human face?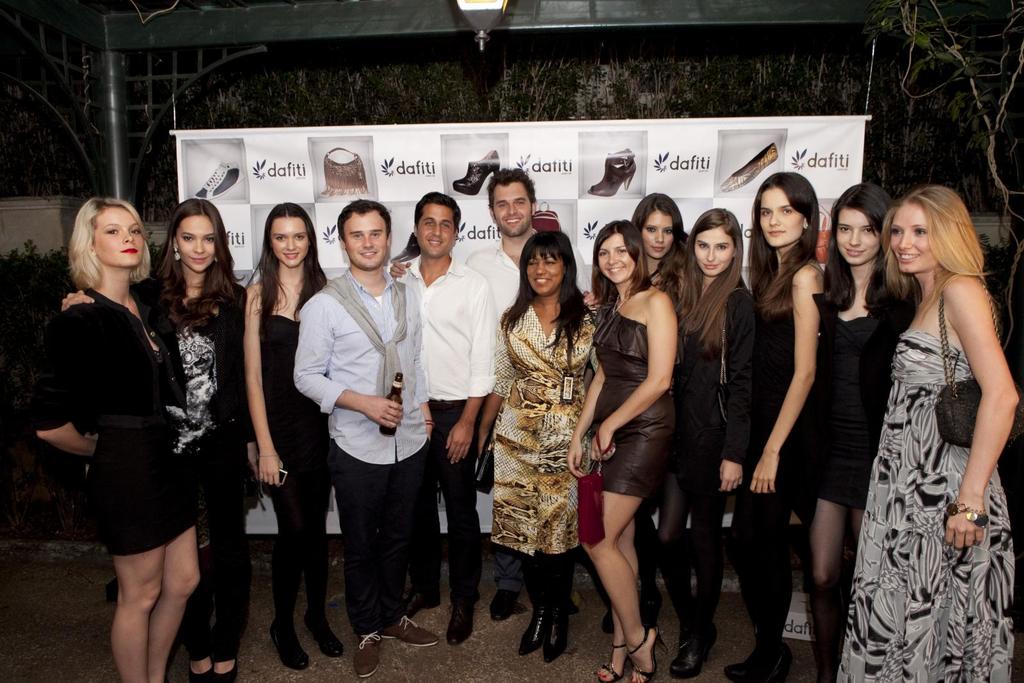
locate(95, 205, 138, 269)
